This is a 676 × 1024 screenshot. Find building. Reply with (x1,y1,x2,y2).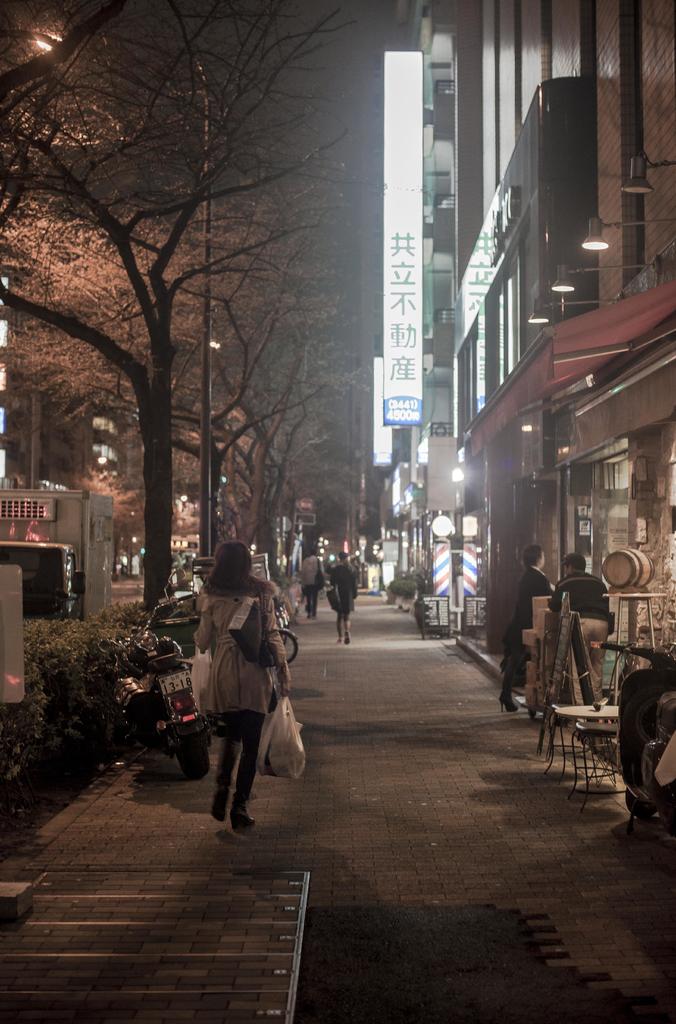
(0,274,140,563).
